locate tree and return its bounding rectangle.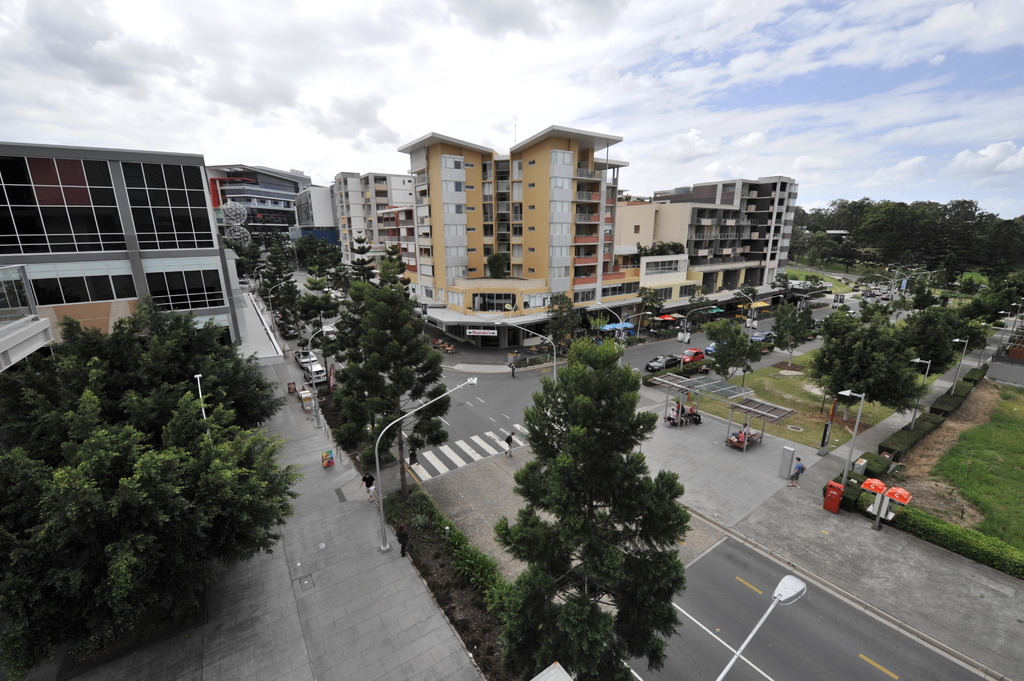
detection(548, 292, 580, 359).
